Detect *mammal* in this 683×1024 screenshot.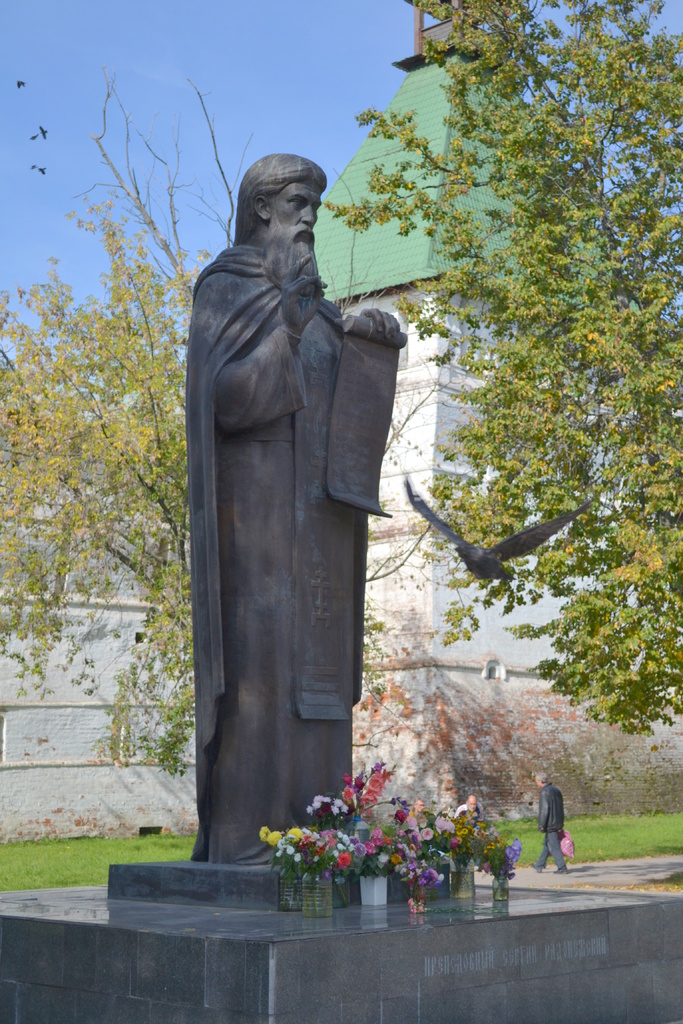
Detection: bbox(174, 152, 418, 817).
